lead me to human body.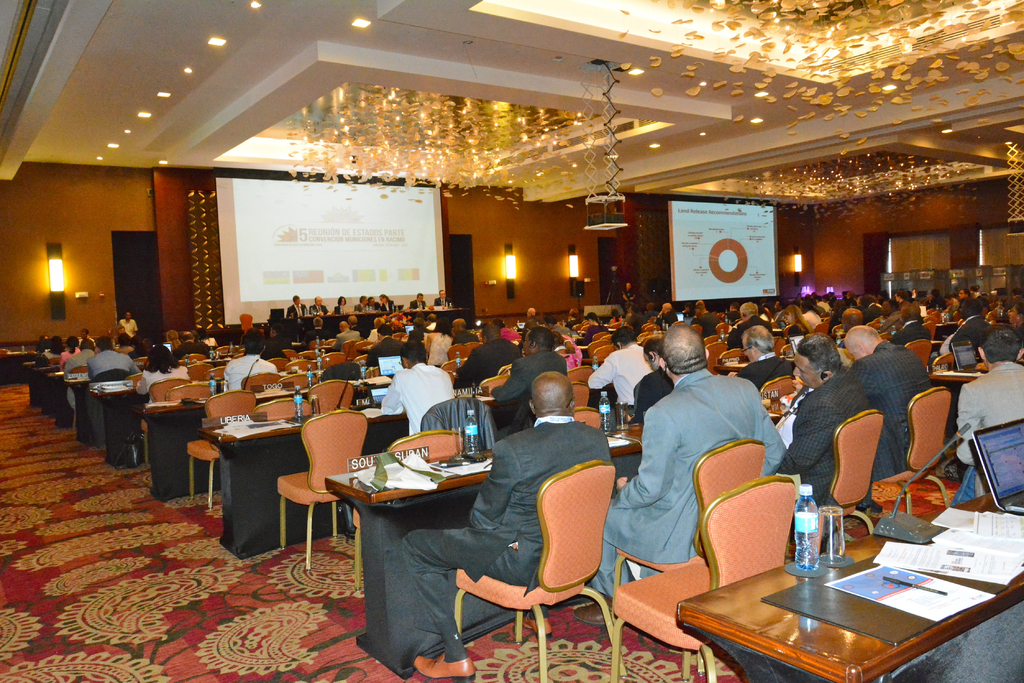
Lead to x1=354, y1=294, x2=365, y2=312.
